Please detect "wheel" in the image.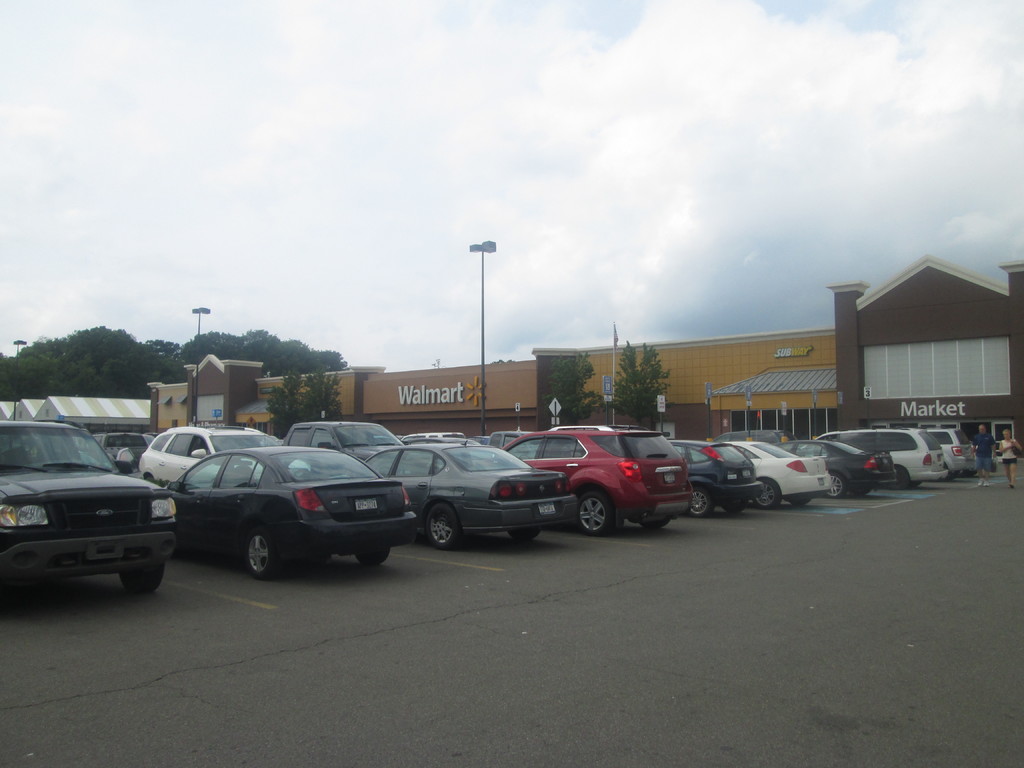
BBox(687, 487, 713, 518).
